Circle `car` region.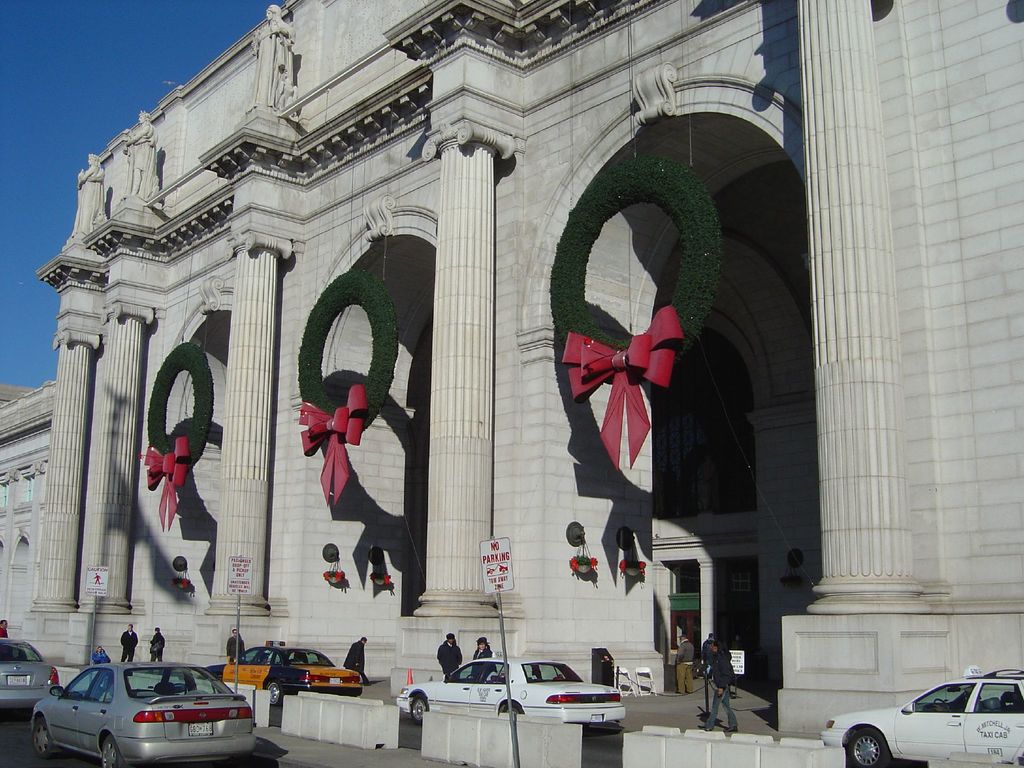
Region: locate(400, 660, 627, 732).
